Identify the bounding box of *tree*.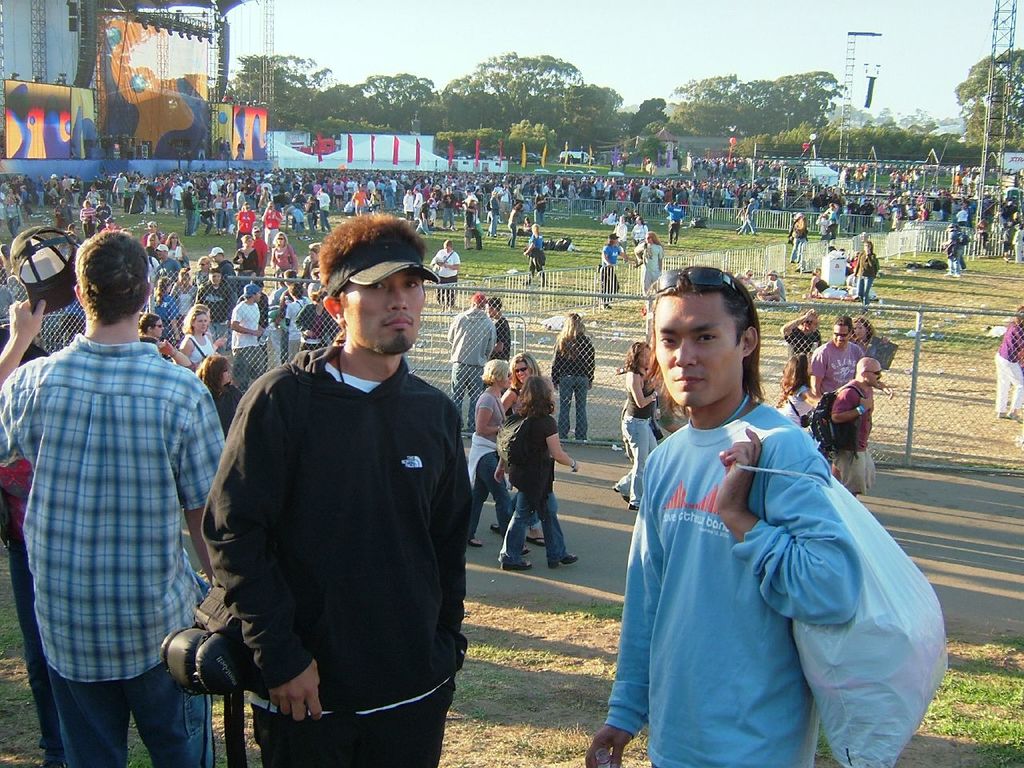
bbox(501, 114, 562, 170).
